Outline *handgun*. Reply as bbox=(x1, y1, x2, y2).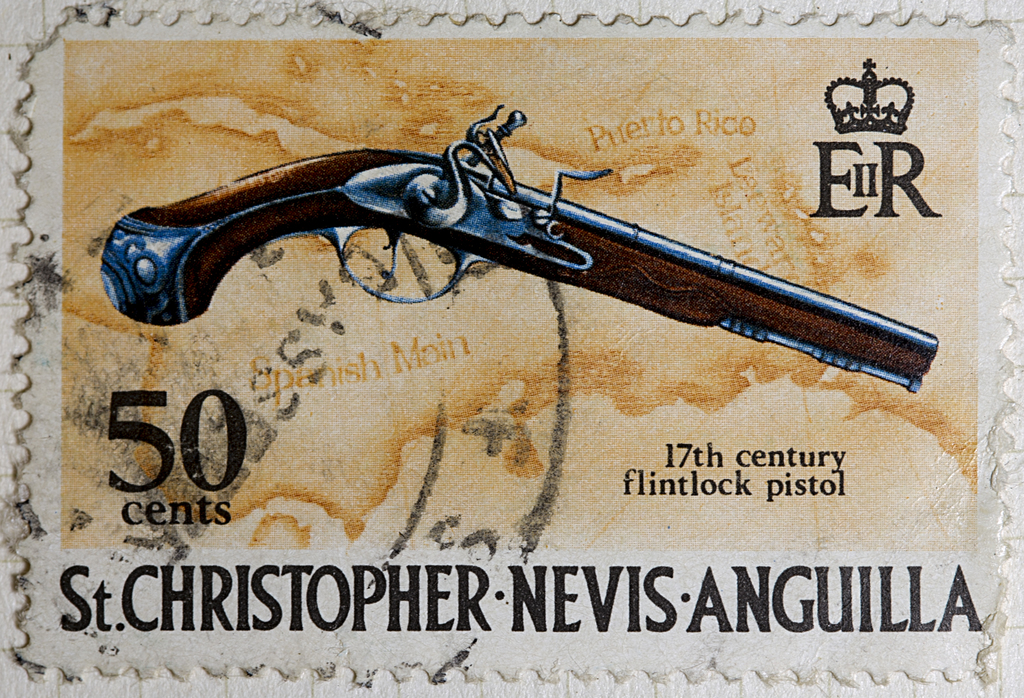
bbox=(100, 104, 939, 393).
